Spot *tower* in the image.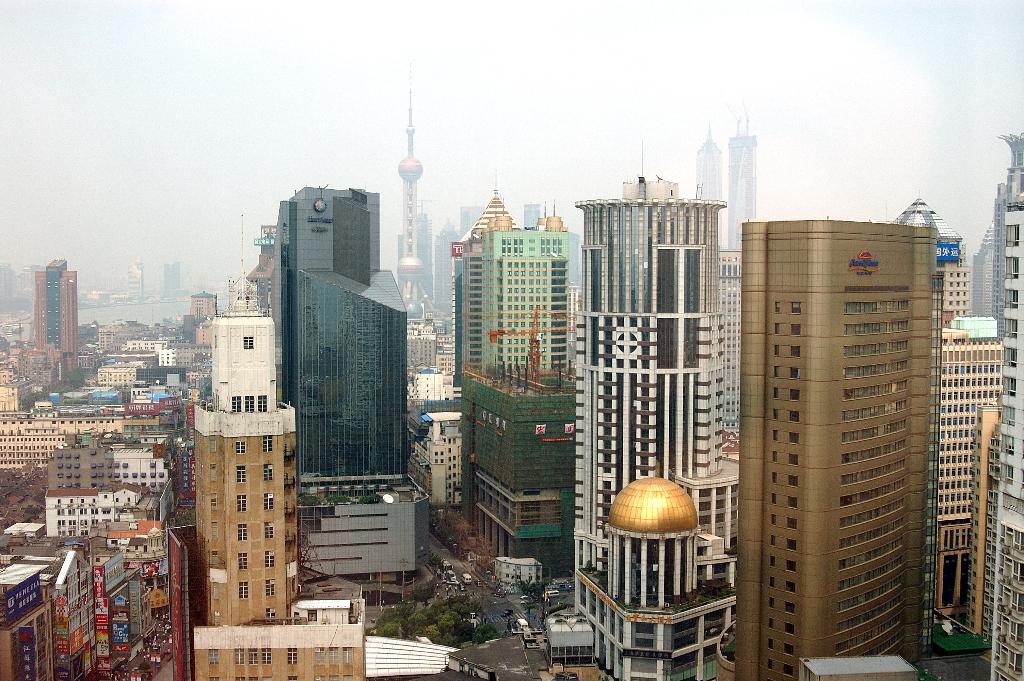
*tower* found at pyautogui.locateOnScreen(698, 135, 729, 224).
